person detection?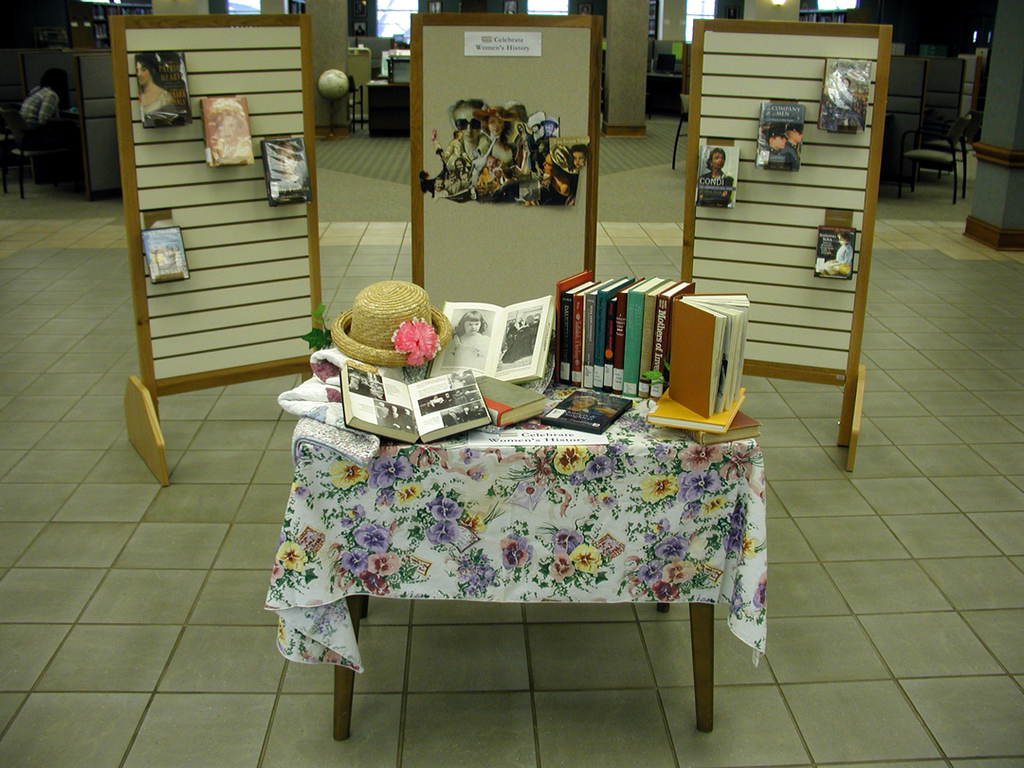
bbox=[759, 120, 799, 166]
